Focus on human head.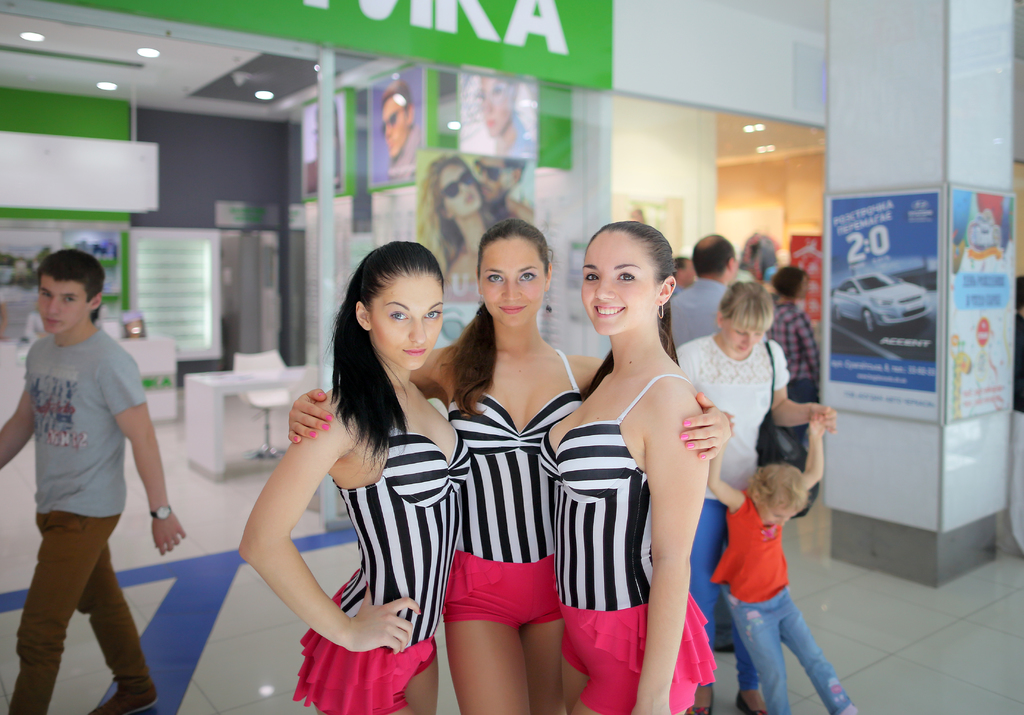
Focused at bbox=[328, 244, 452, 386].
